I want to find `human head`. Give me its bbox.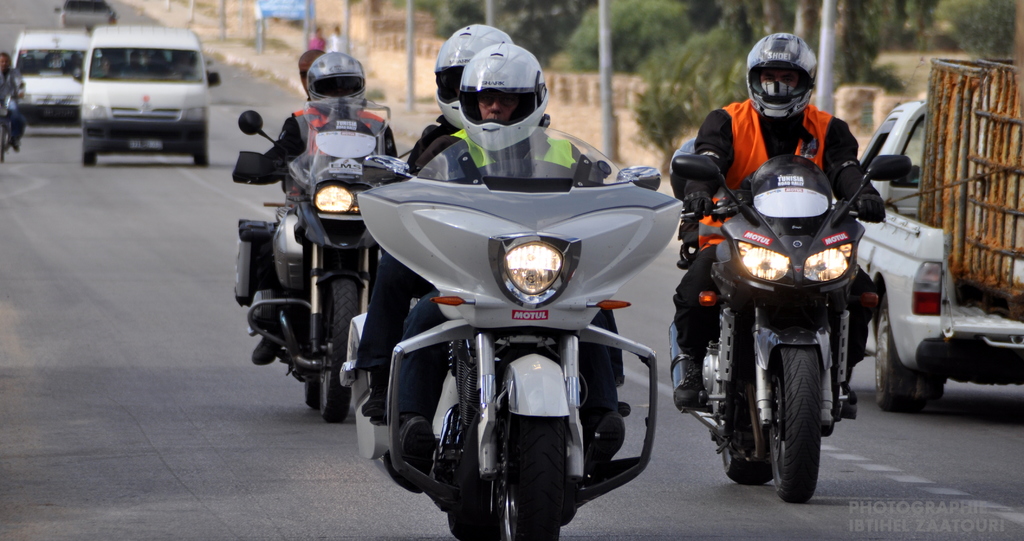
select_region(305, 49, 368, 115).
